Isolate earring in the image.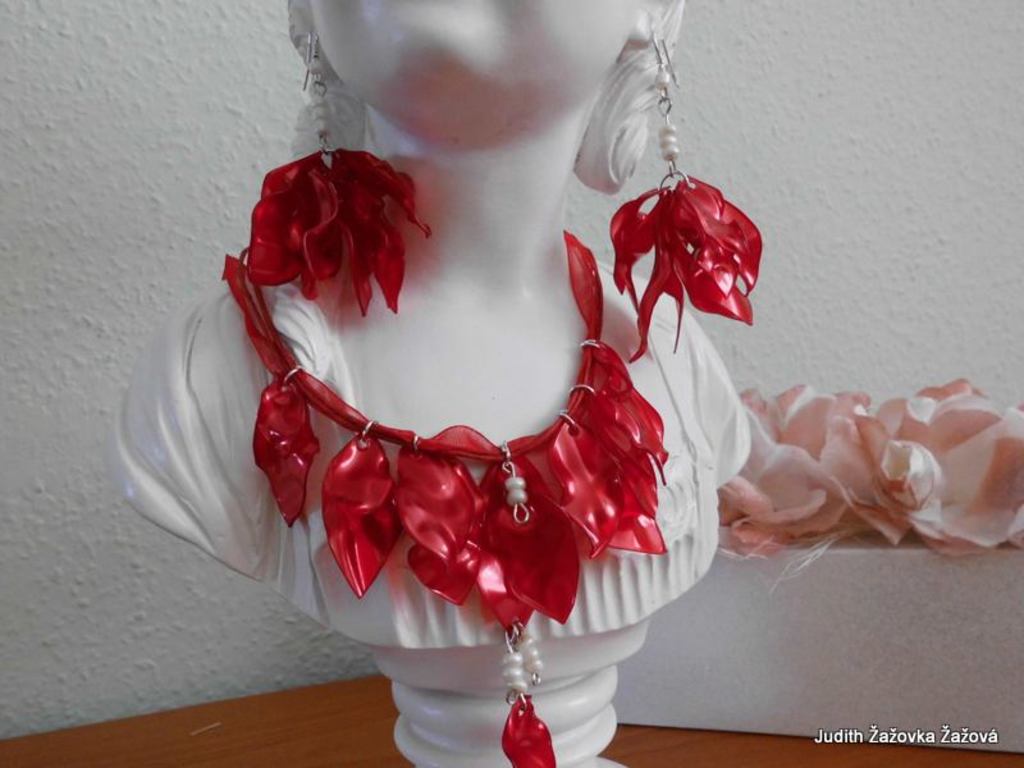
Isolated region: l=605, t=24, r=765, b=364.
